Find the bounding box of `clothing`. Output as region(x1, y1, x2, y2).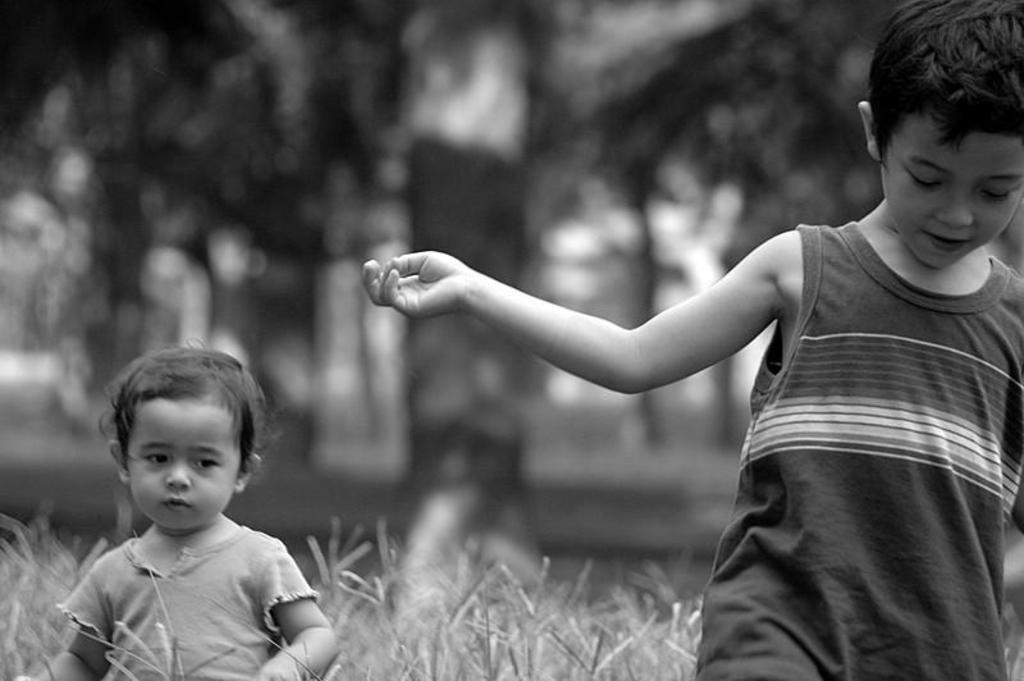
region(49, 475, 333, 663).
